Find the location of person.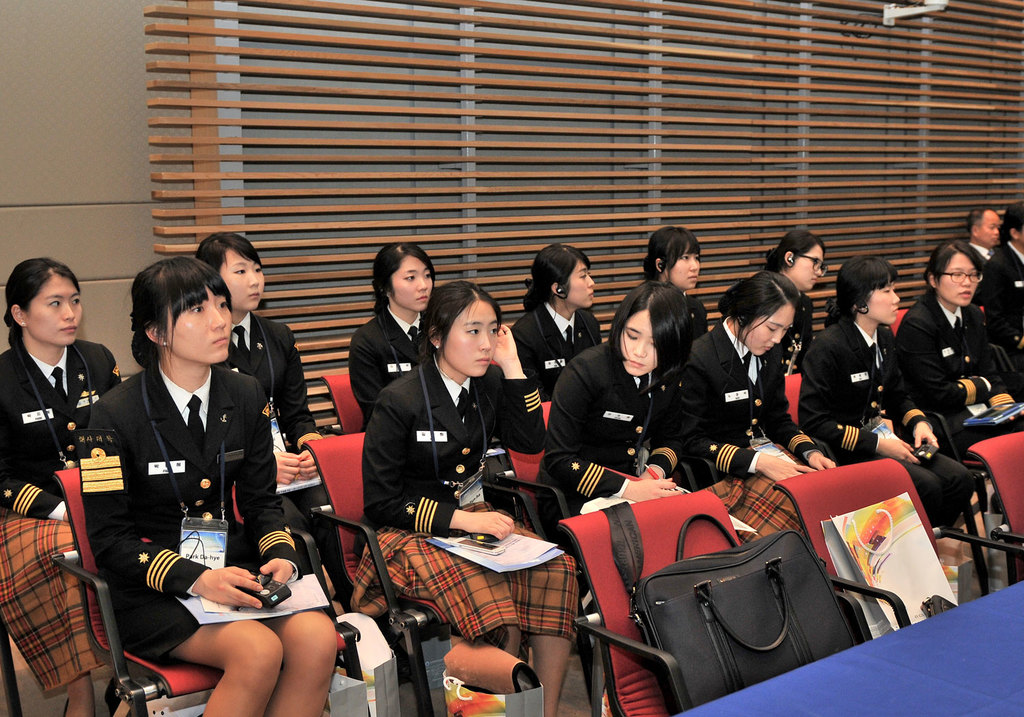
Location: 674:270:839:538.
